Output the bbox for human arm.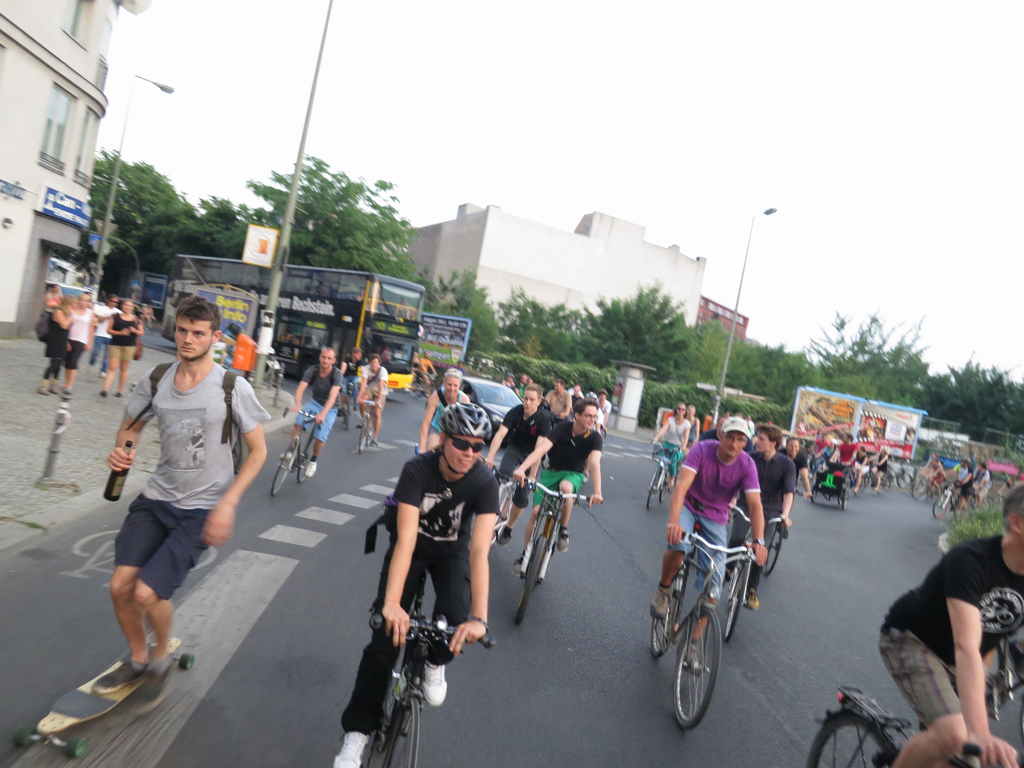
{"left": 448, "top": 471, "right": 504, "bottom": 659}.
